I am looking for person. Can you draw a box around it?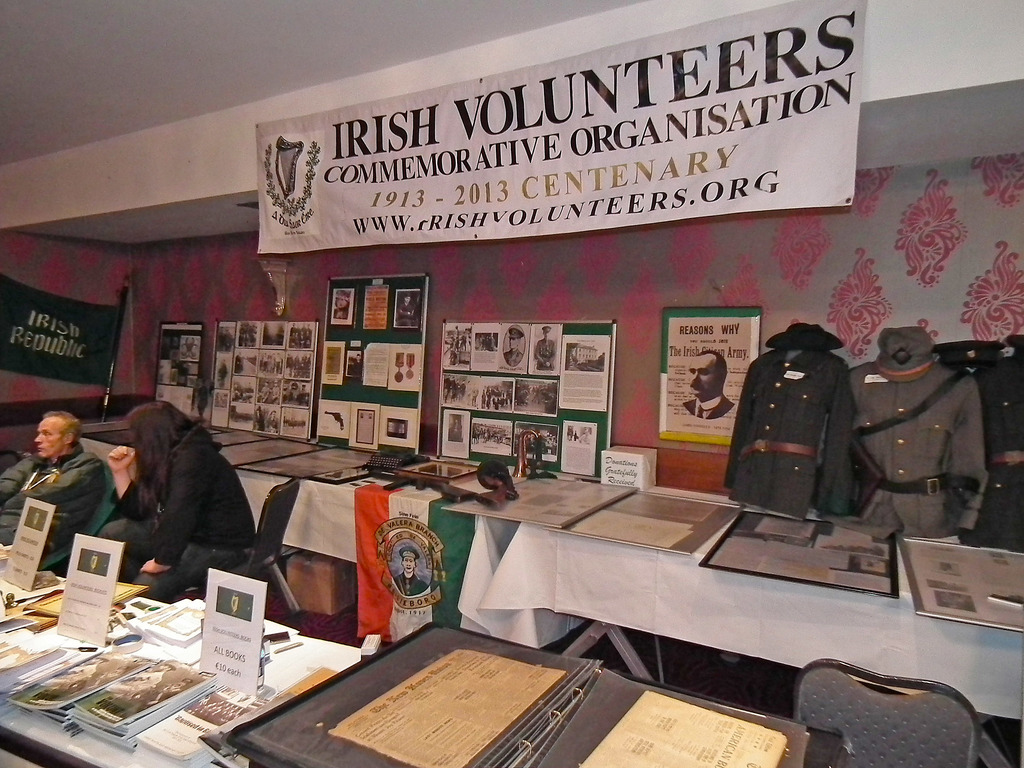
Sure, the bounding box is (0,410,120,558).
